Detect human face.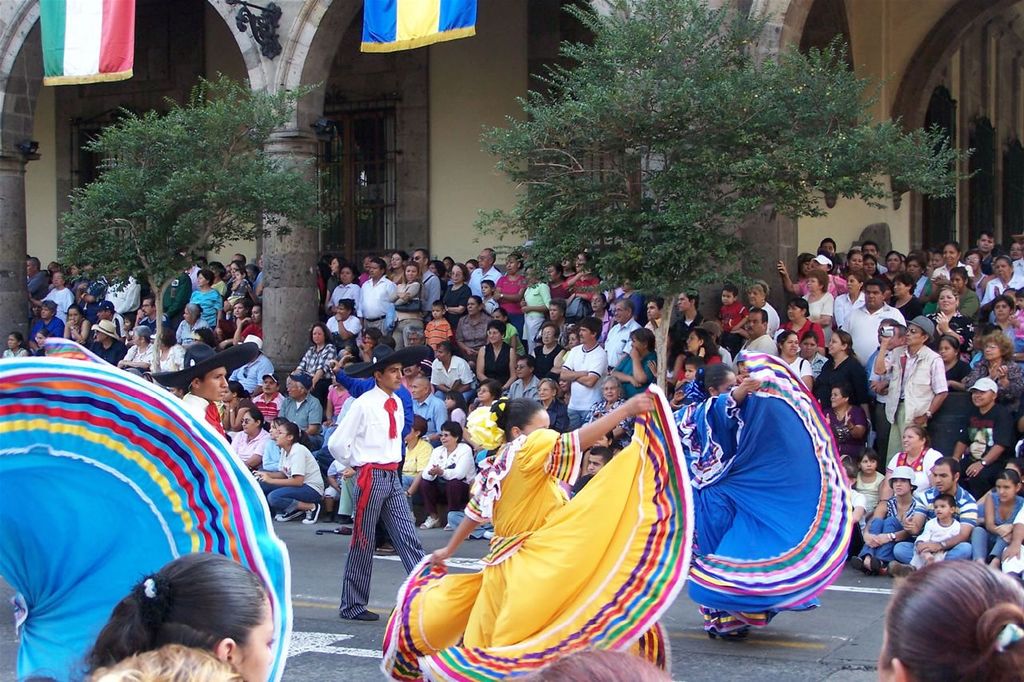
Detected at BBox(823, 239, 838, 251).
